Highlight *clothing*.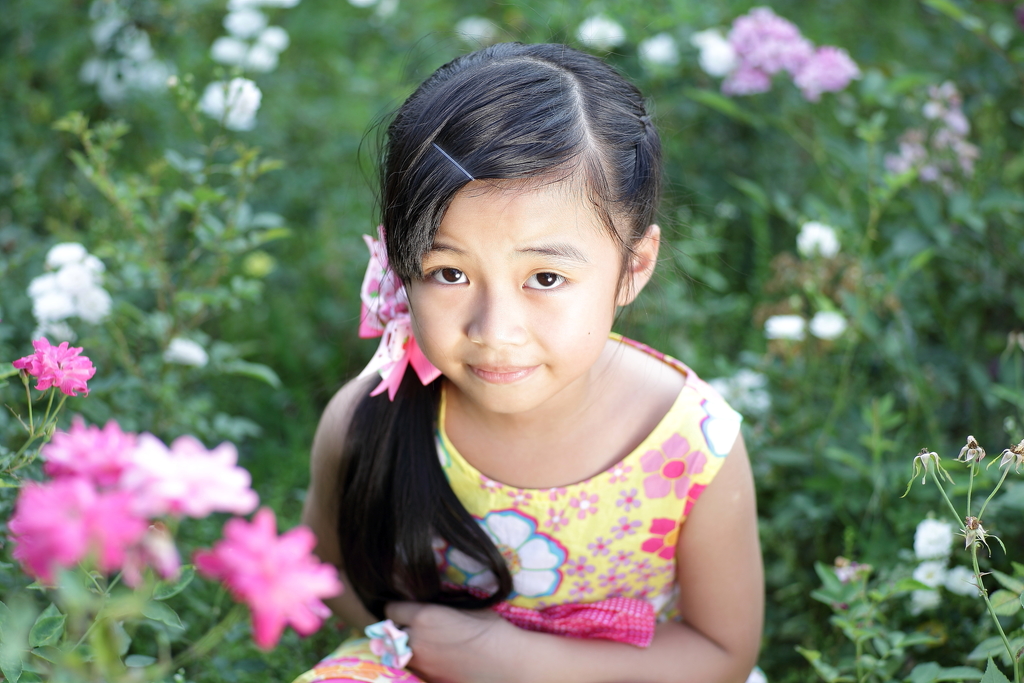
Highlighted region: box=[304, 347, 778, 645].
